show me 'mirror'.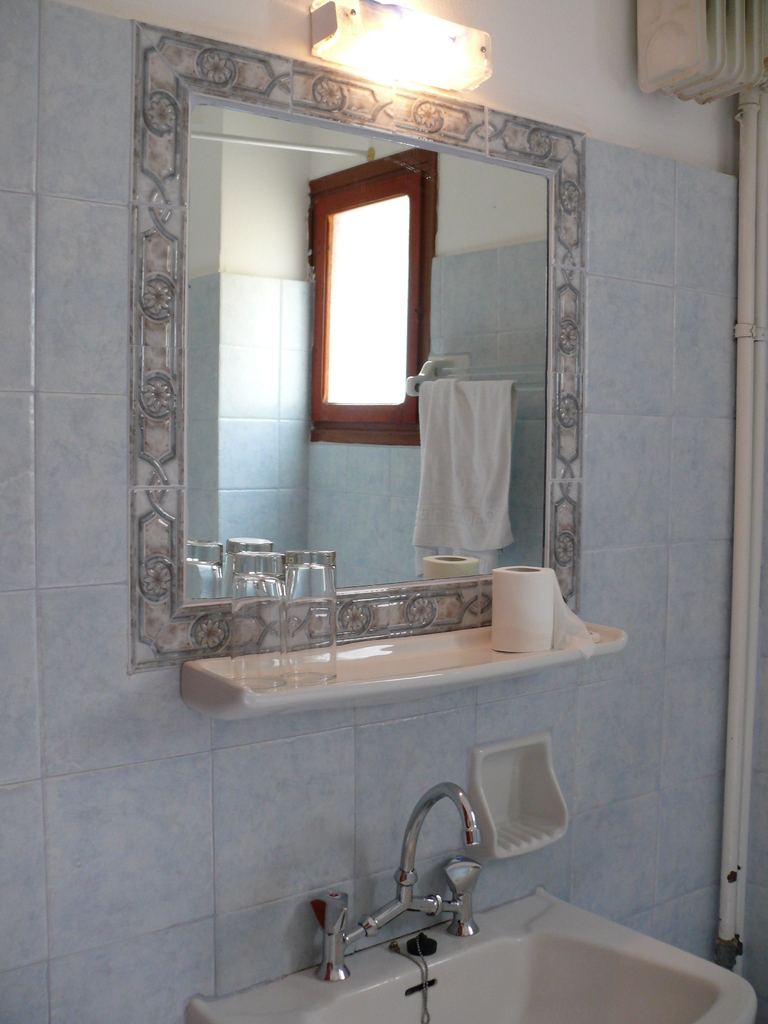
'mirror' is here: l=189, t=94, r=544, b=596.
